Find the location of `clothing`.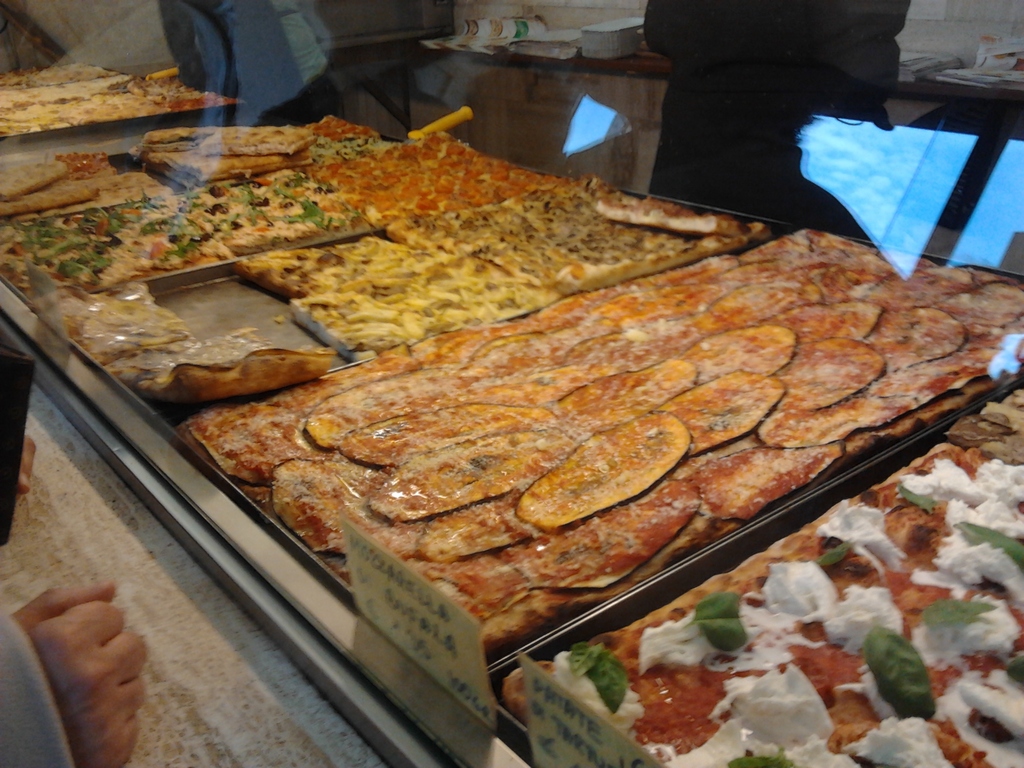
Location: {"x1": 171, "y1": 0, "x2": 346, "y2": 126}.
